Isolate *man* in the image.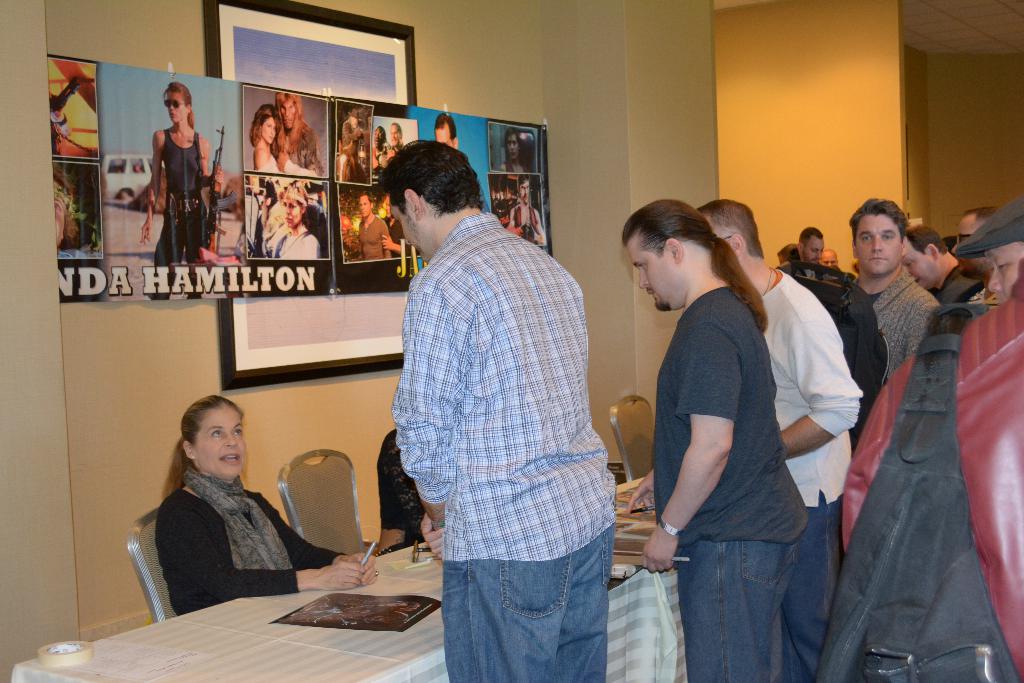
Isolated region: x1=623, y1=194, x2=805, y2=682.
